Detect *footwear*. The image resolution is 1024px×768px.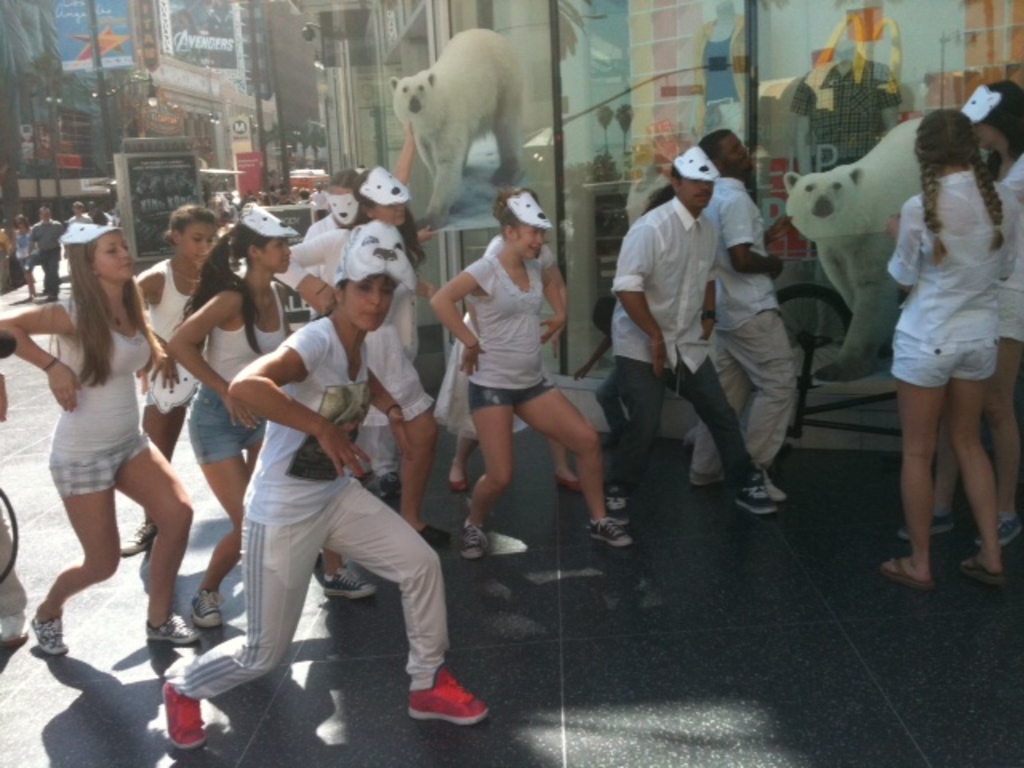
locate(606, 485, 638, 528).
